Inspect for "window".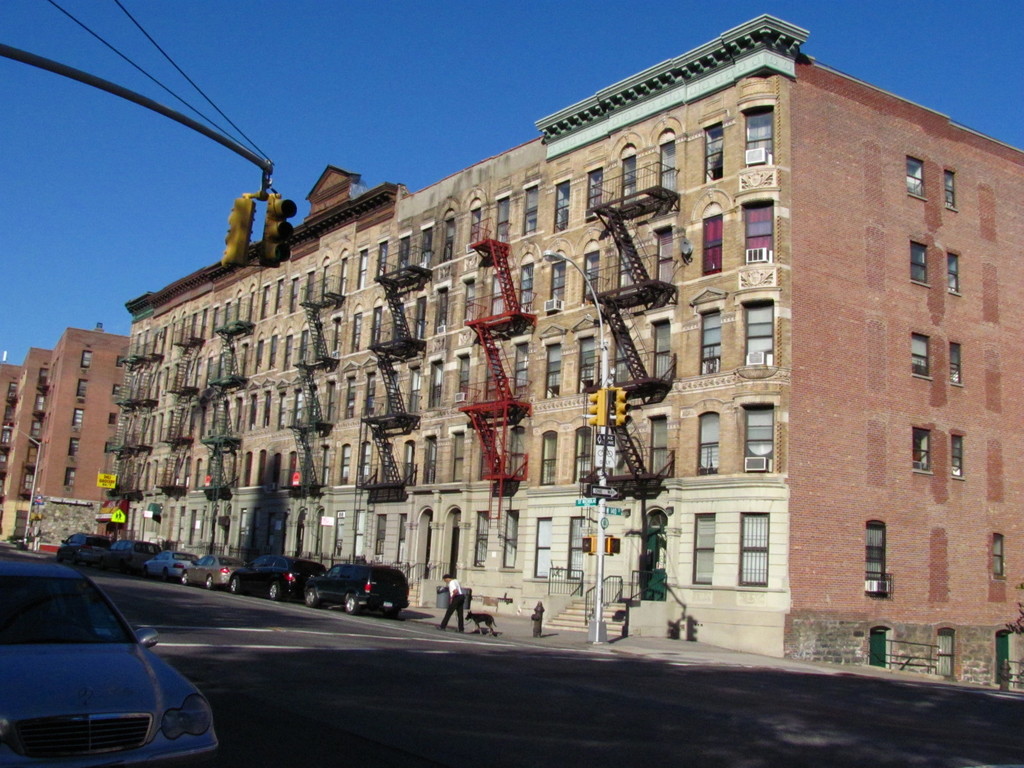
Inspection: locate(465, 288, 474, 317).
